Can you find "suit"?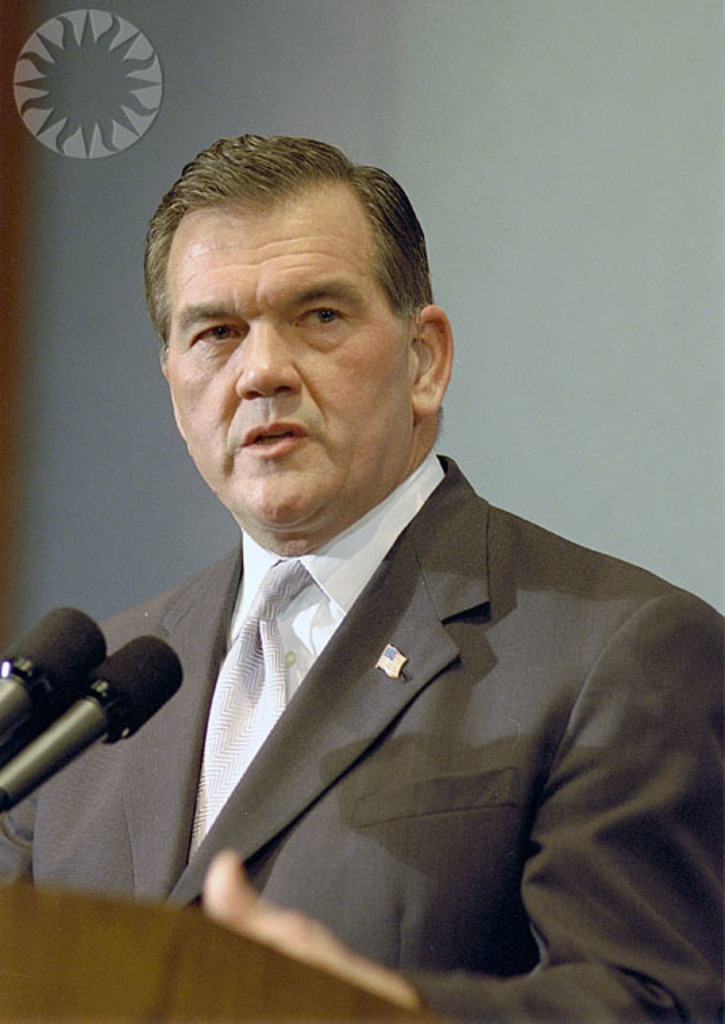
Yes, bounding box: crop(0, 450, 723, 1022).
